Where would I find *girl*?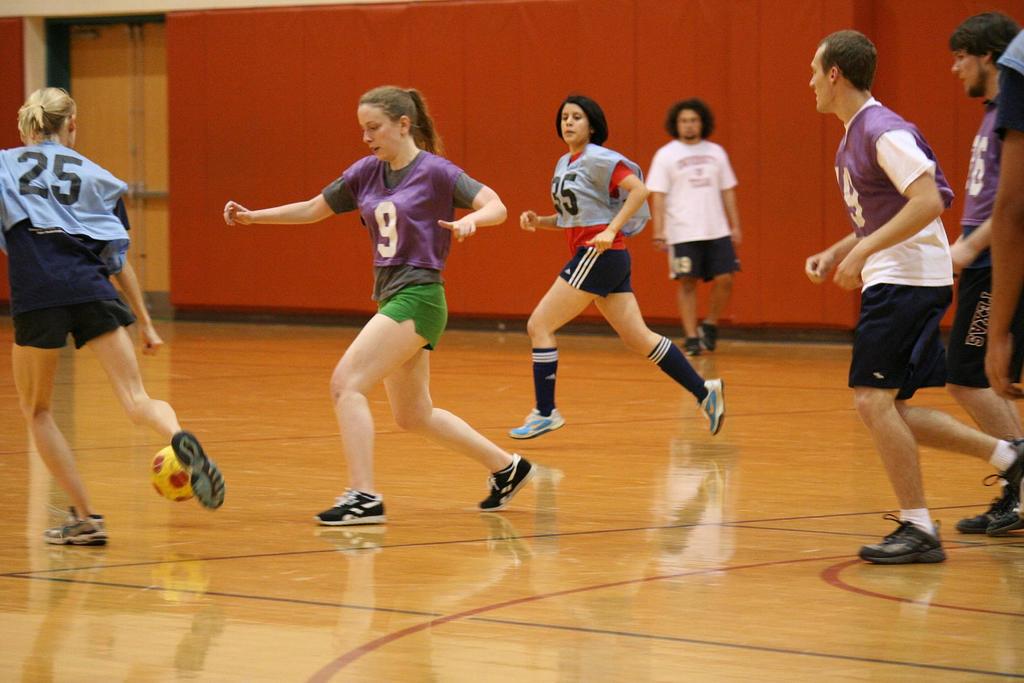
At [225, 87, 543, 524].
